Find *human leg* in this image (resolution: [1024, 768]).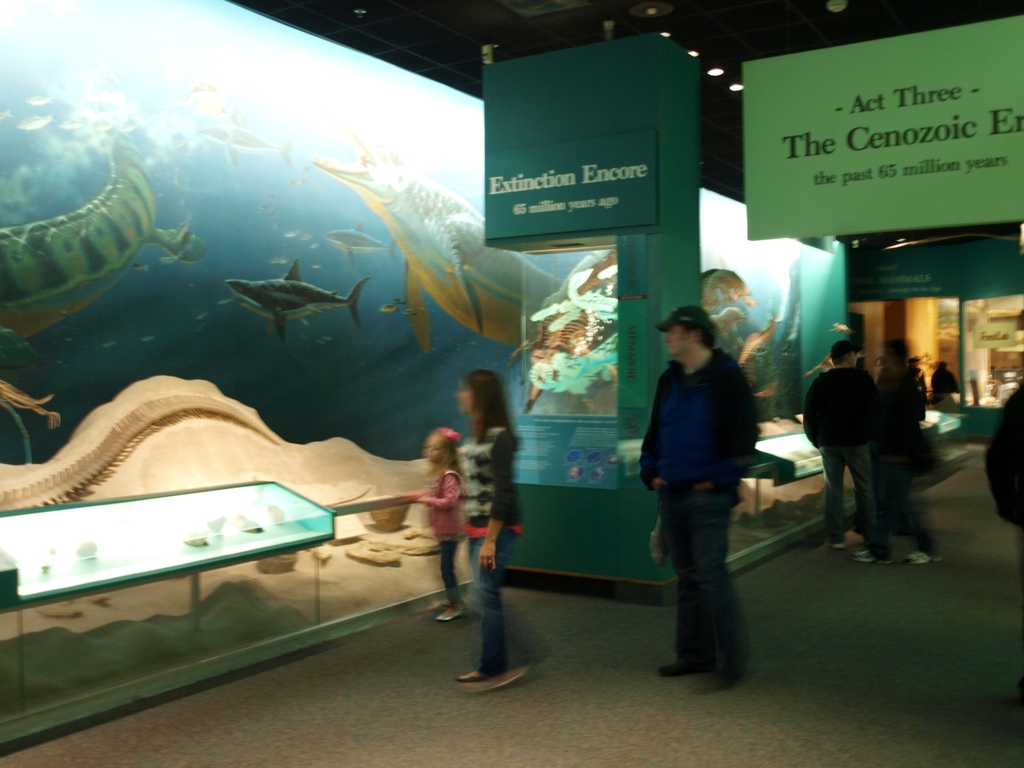
830,438,884,555.
